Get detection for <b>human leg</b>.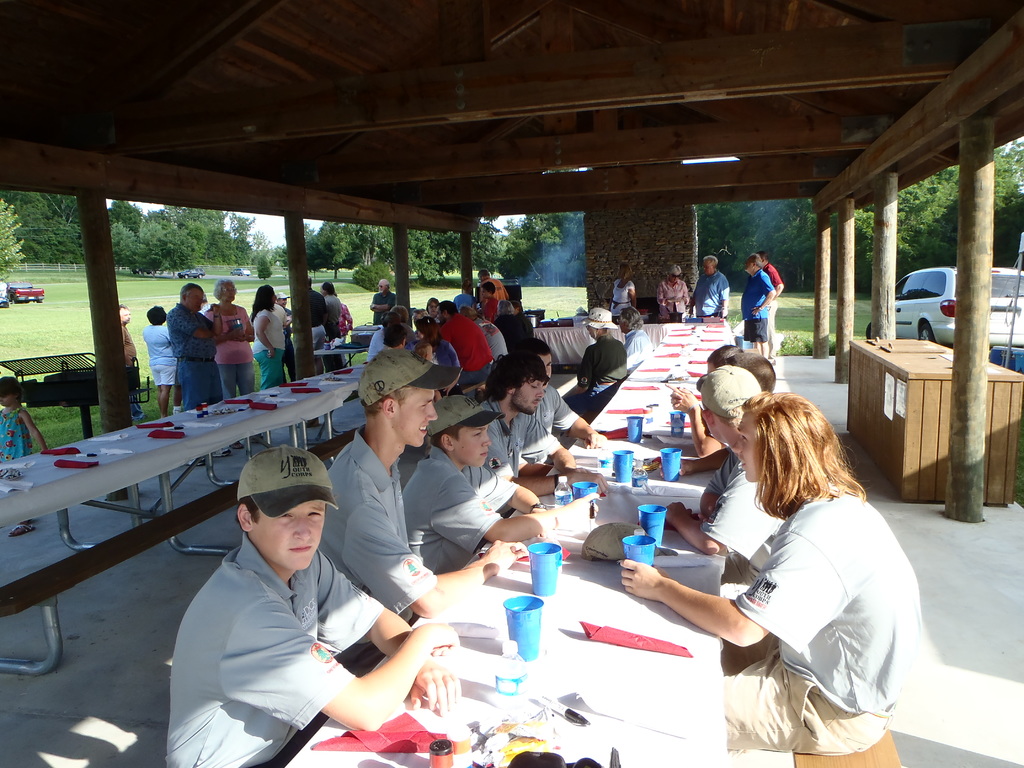
Detection: <bbox>177, 357, 207, 414</bbox>.
